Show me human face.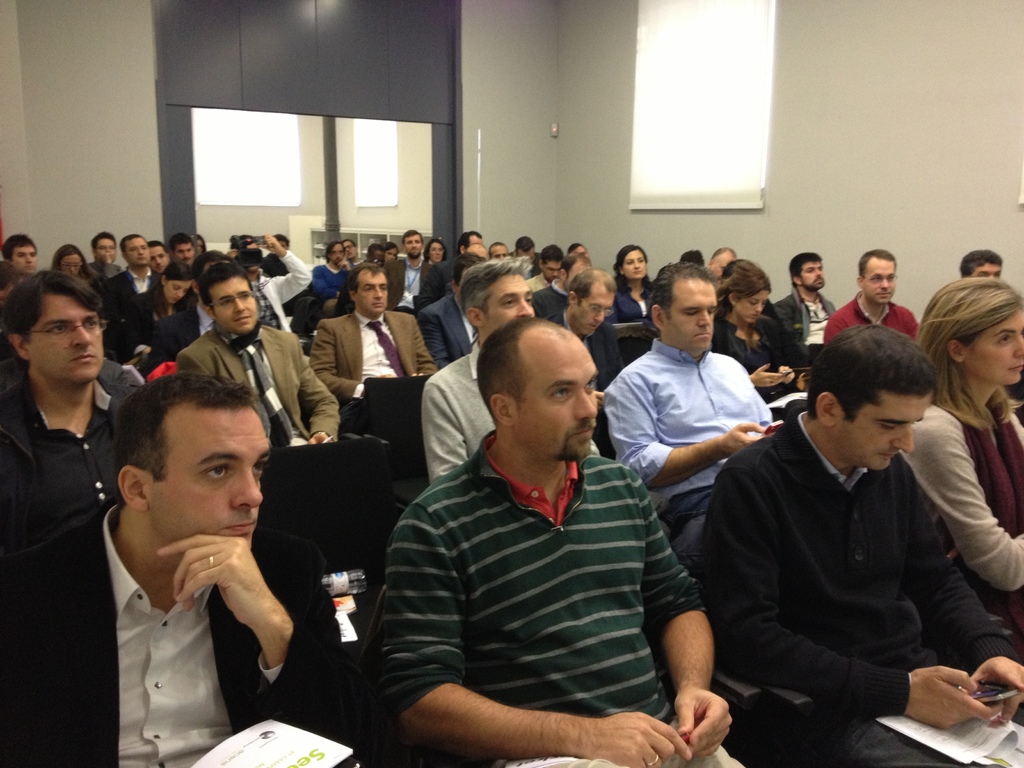
human face is here: [left=865, top=254, right=897, bottom=305].
